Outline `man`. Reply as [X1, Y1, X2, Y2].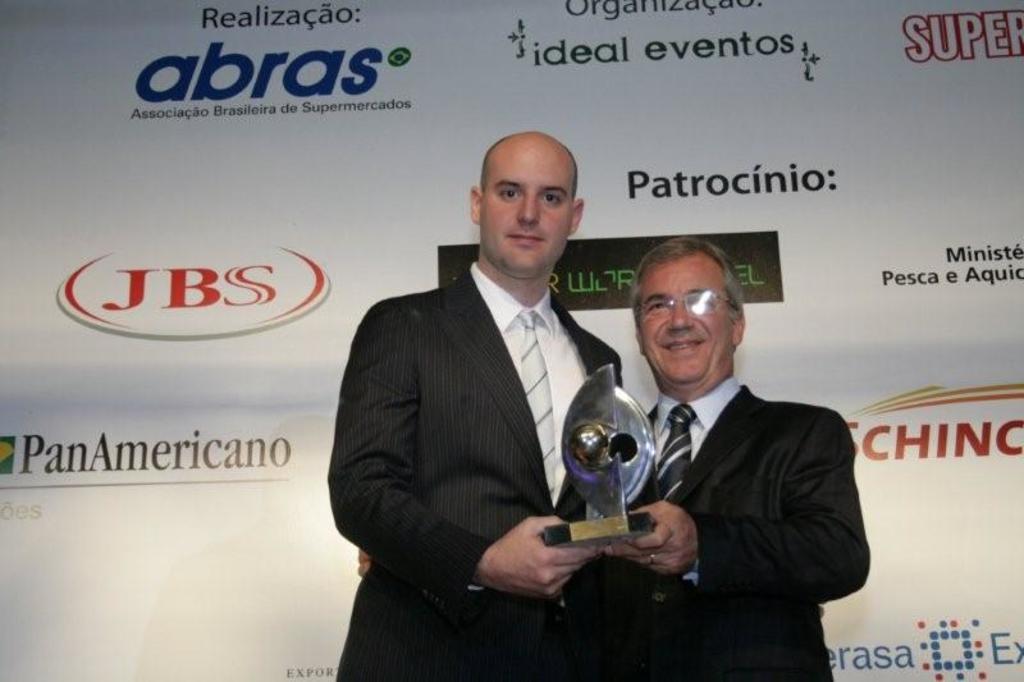
[356, 237, 870, 681].
